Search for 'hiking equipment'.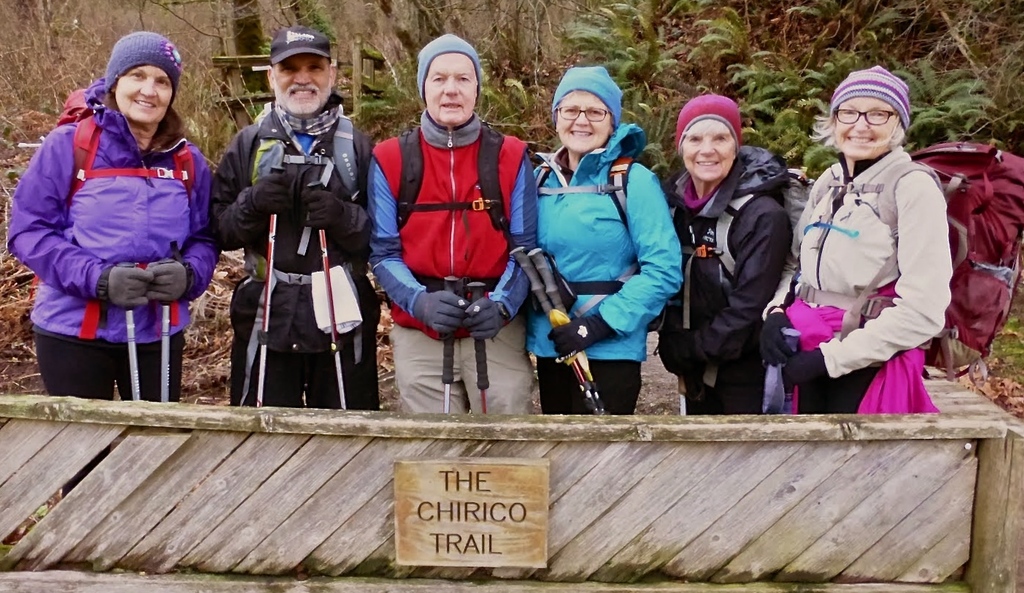
Found at <bbox>507, 245, 601, 413</bbox>.
